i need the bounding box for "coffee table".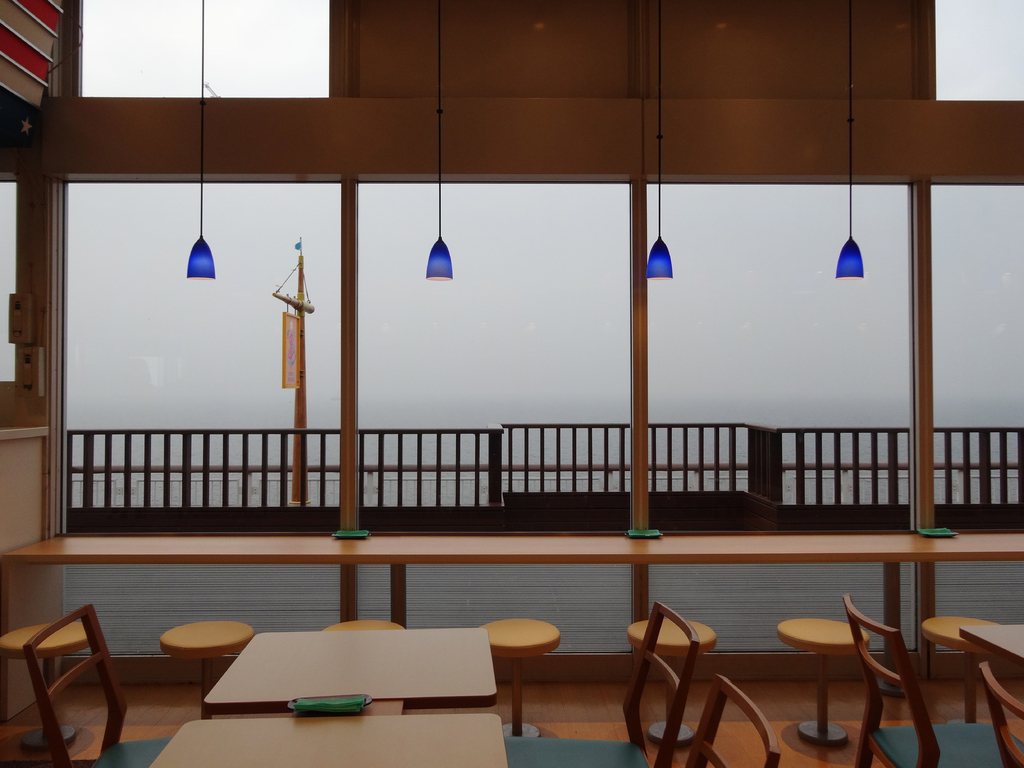
Here it is: <box>154,712,510,767</box>.
